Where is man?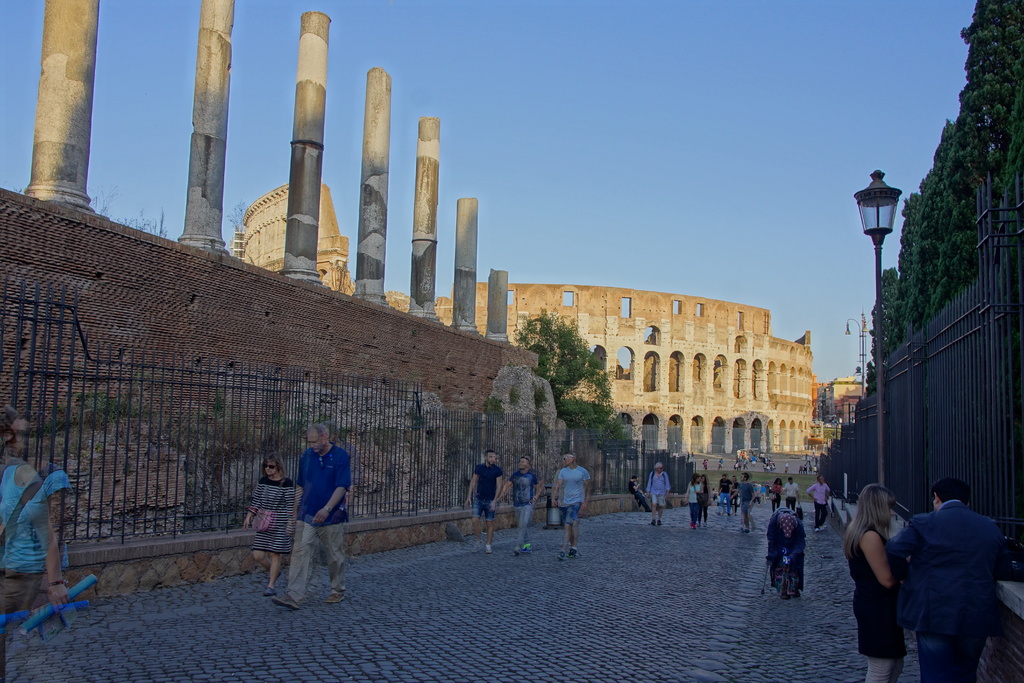
region(271, 420, 350, 607).
